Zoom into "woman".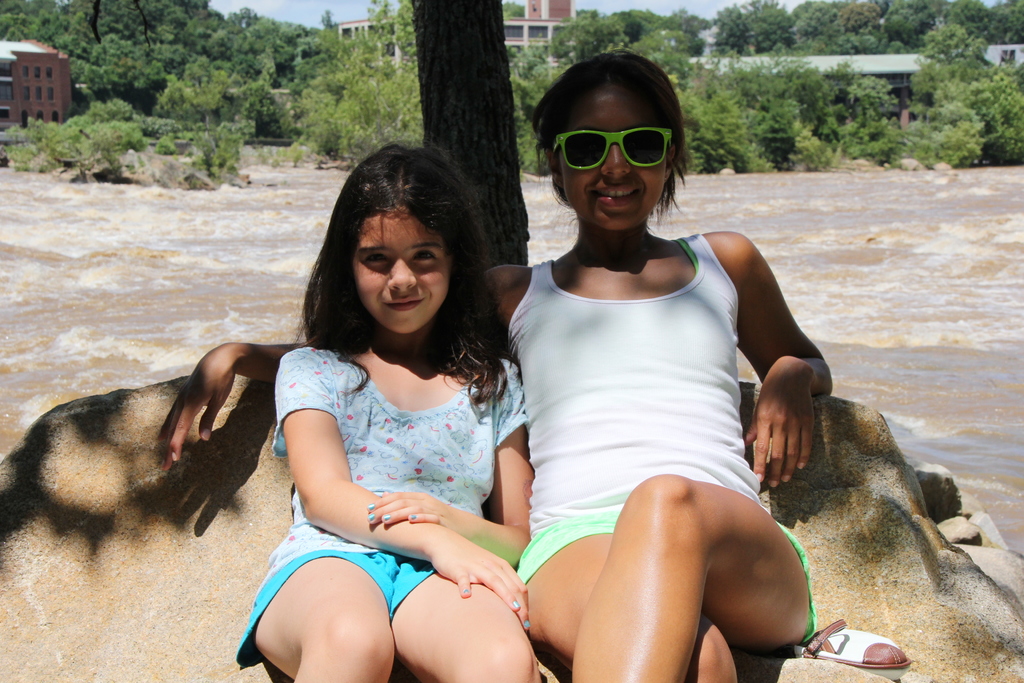
Zoom target: x1=154 y1=56 x2=829 y2=682.
